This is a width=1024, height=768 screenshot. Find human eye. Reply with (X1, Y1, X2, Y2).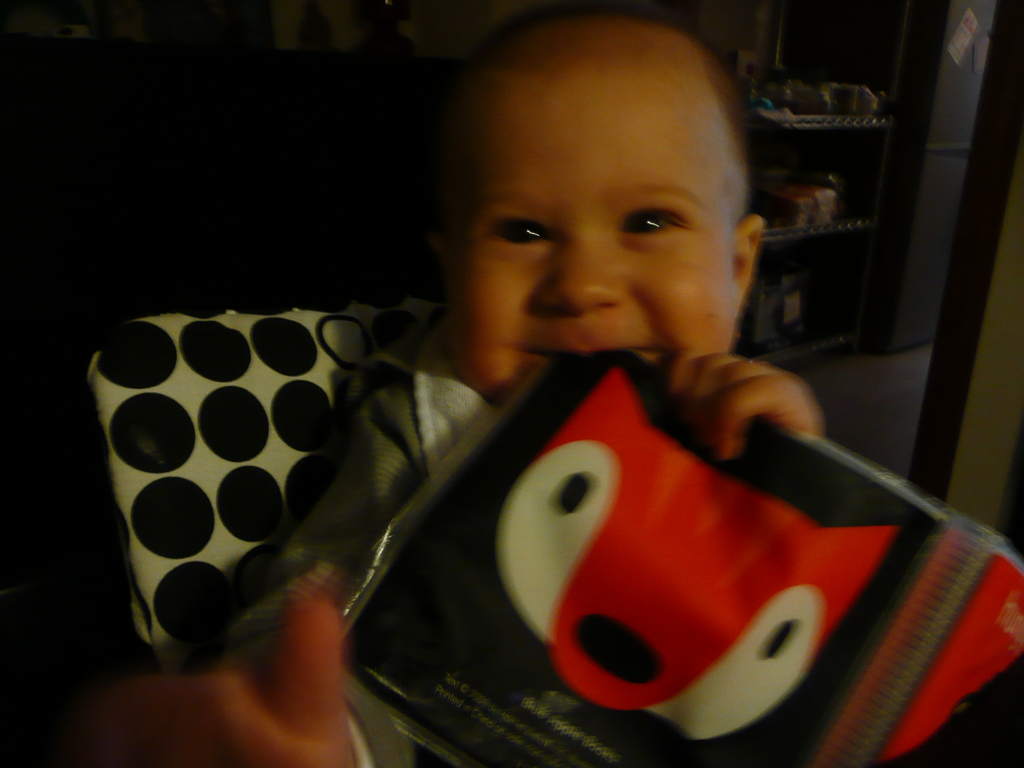
(614, 202, 694, 241).
